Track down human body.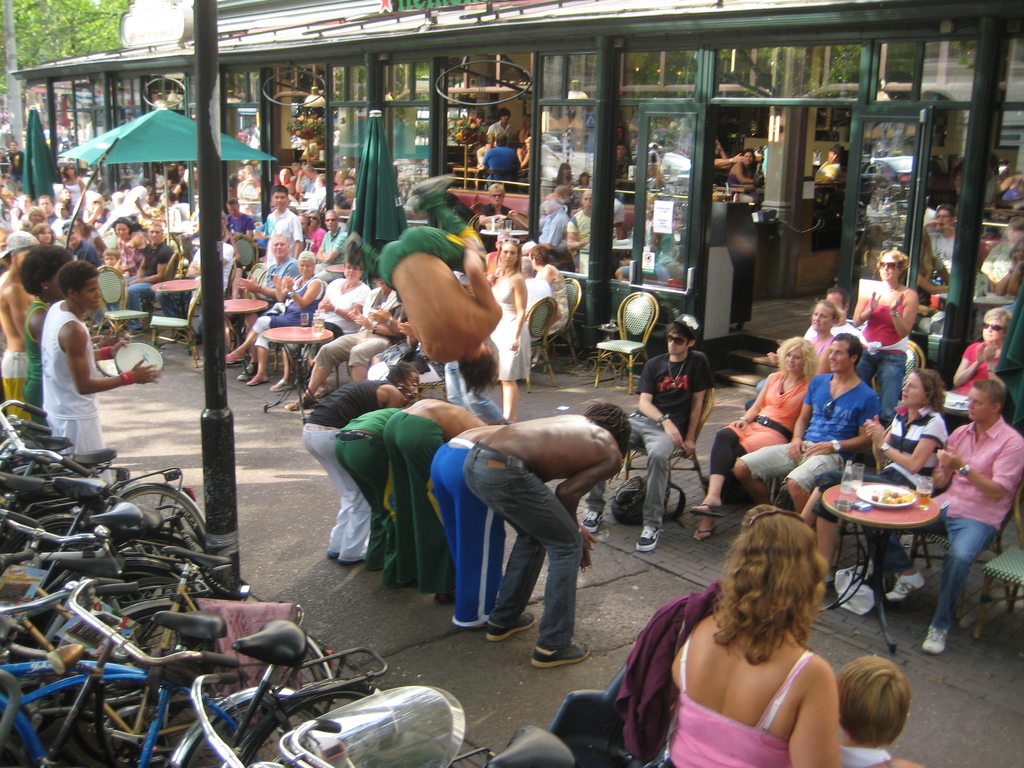
Tracked to {"left": 725, "top": 152, "right": 755, "bottom": 186}.
